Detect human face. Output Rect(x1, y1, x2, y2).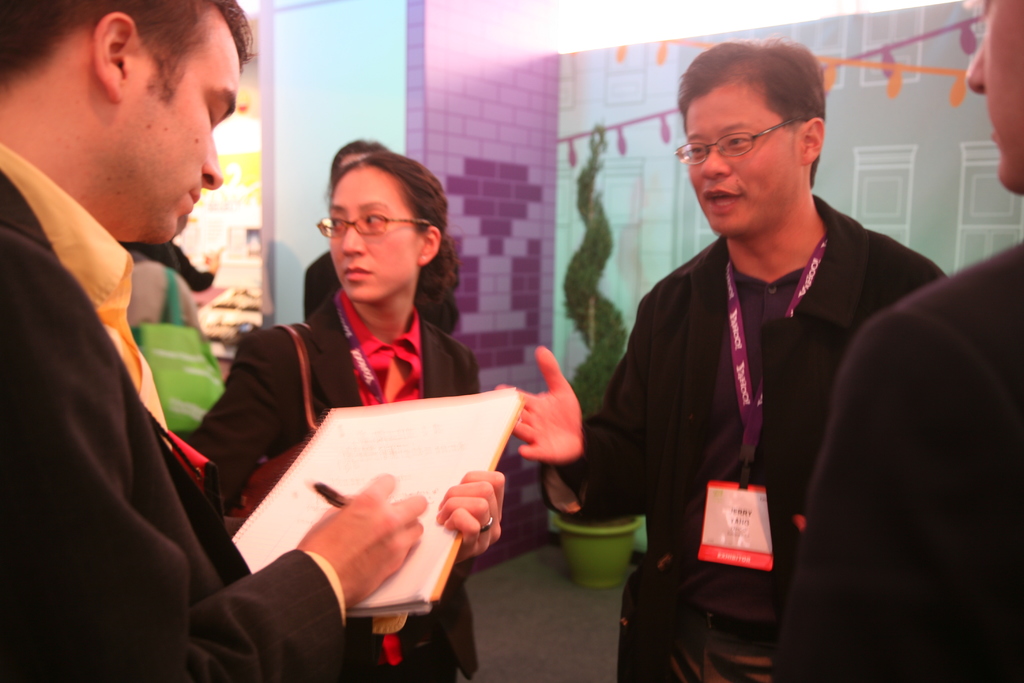
Rect(112, 15, 242, 238).
